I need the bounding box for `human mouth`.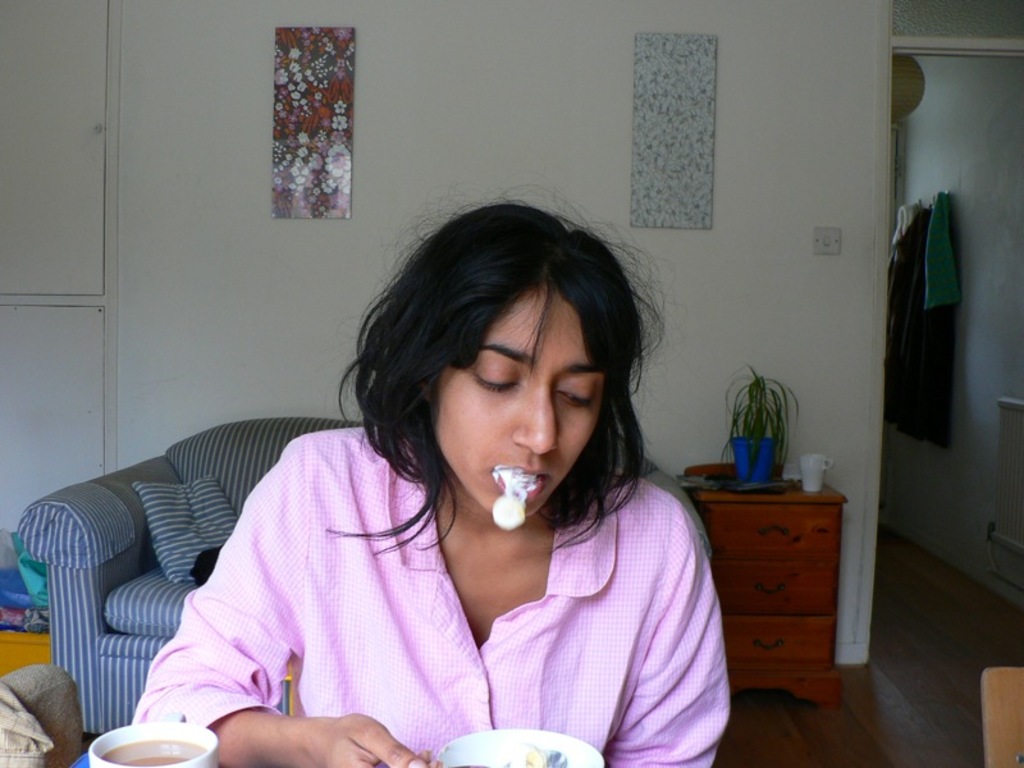
Here it is: 490/460/550/502.
